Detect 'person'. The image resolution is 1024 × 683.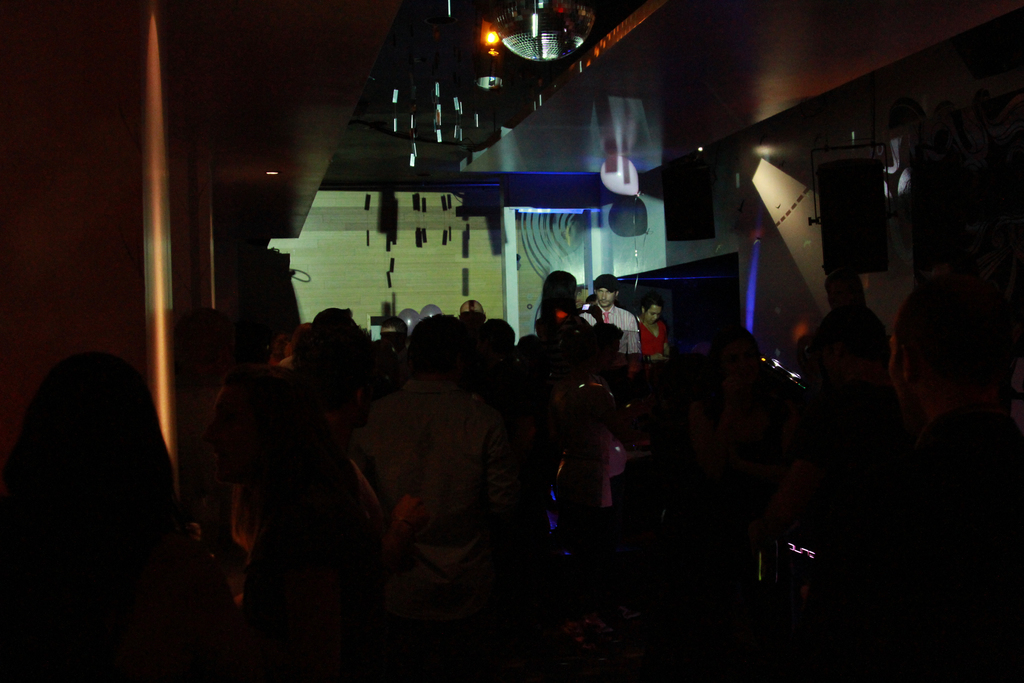
572 277 646 360.
